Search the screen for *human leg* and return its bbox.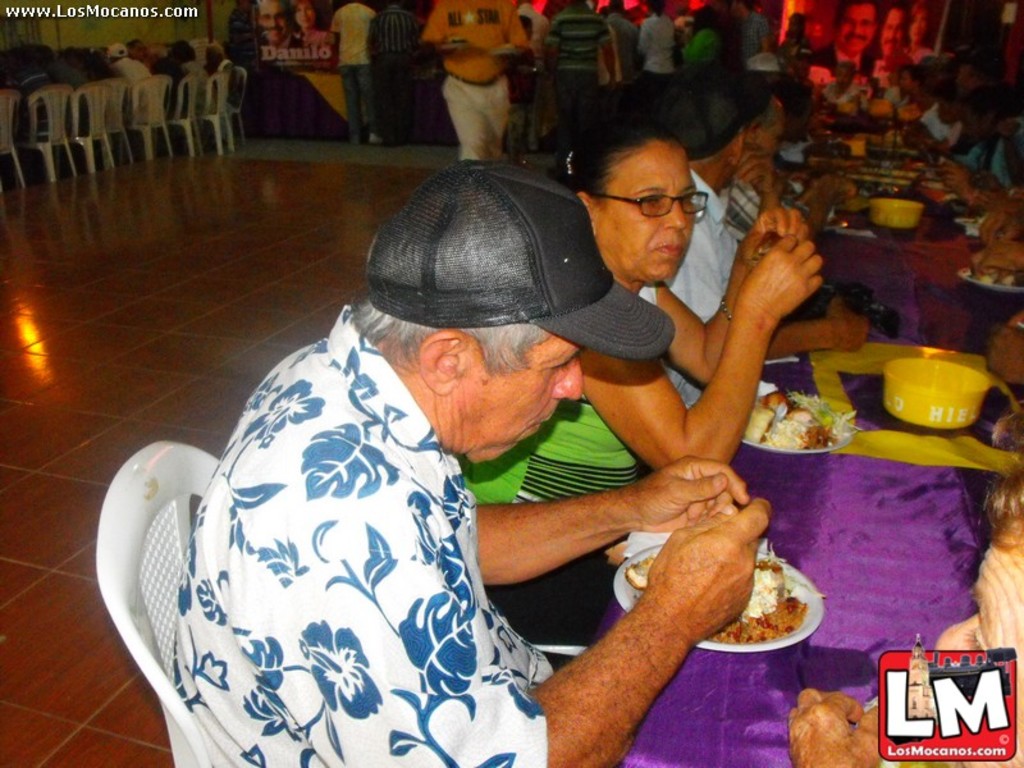
Found: select_region(355, 65, 378, 136).
